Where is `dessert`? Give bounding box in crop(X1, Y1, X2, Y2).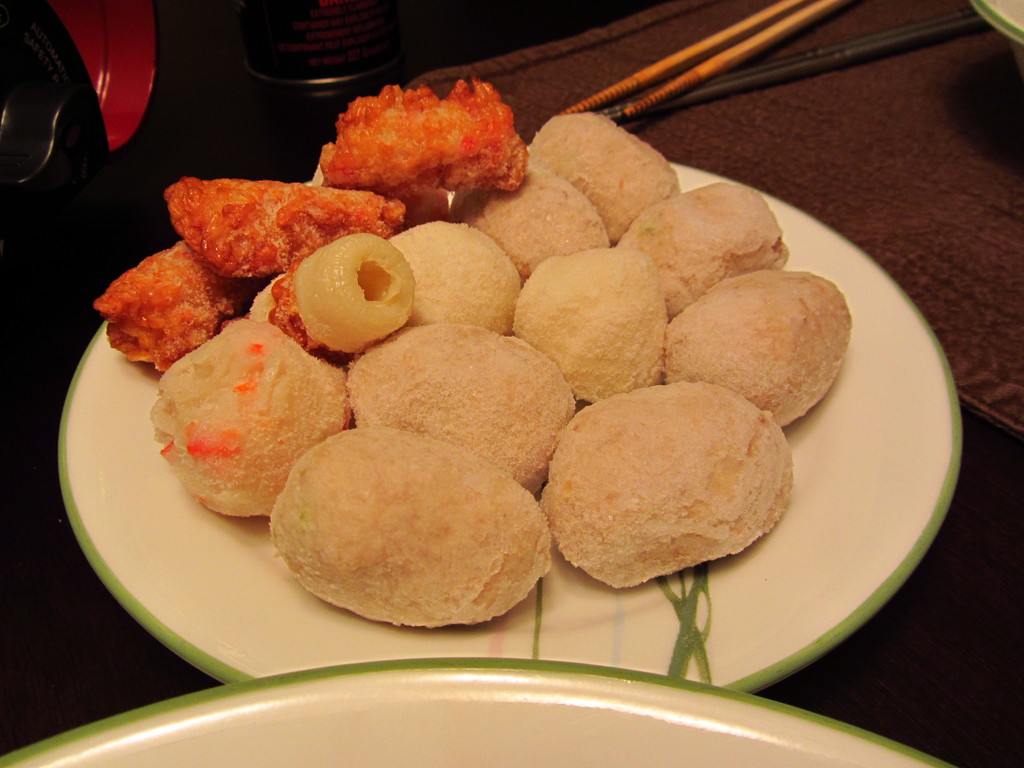
crop(521, 243, 673, 389).
